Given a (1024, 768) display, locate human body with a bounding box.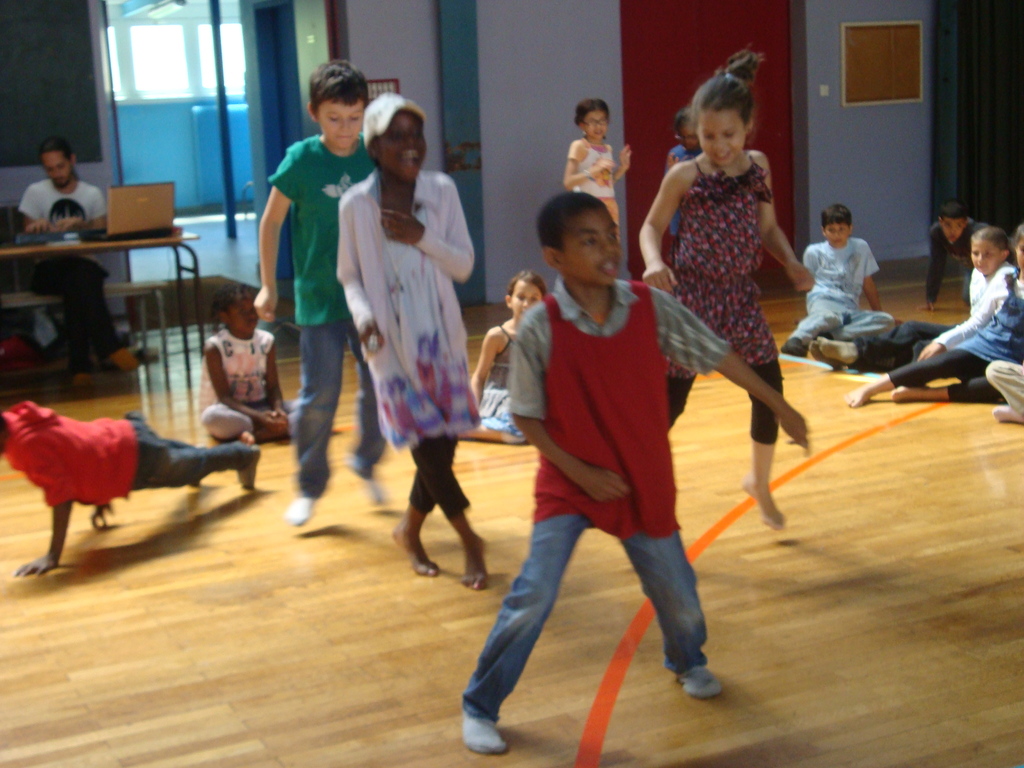
Located: crop(564, 135, 636, 232).
